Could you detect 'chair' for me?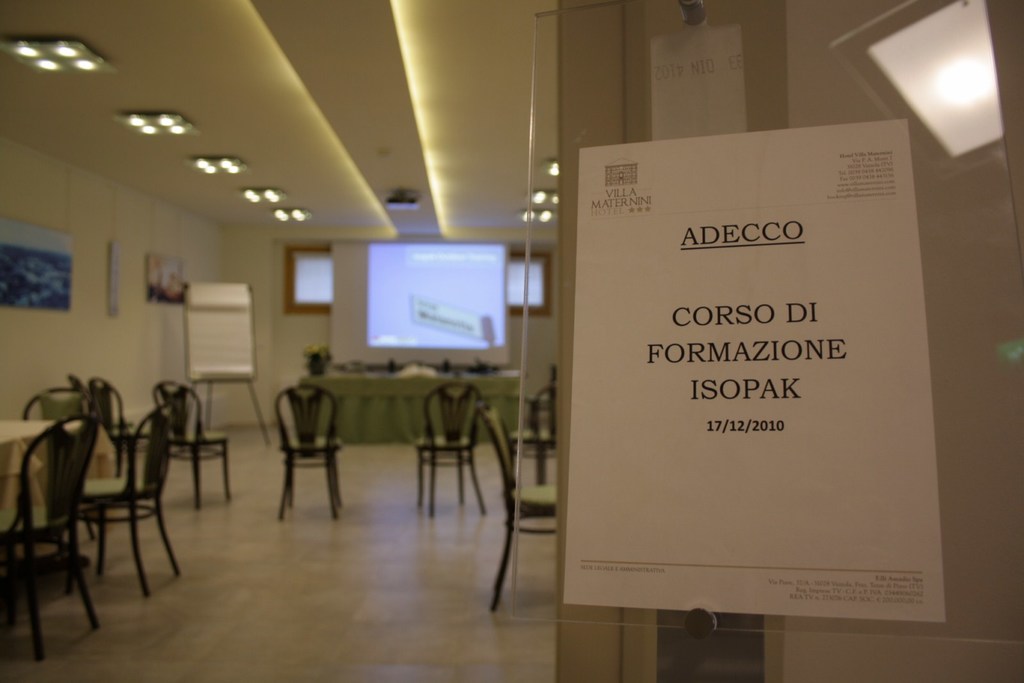
Detection result: [501,379,560,489].
